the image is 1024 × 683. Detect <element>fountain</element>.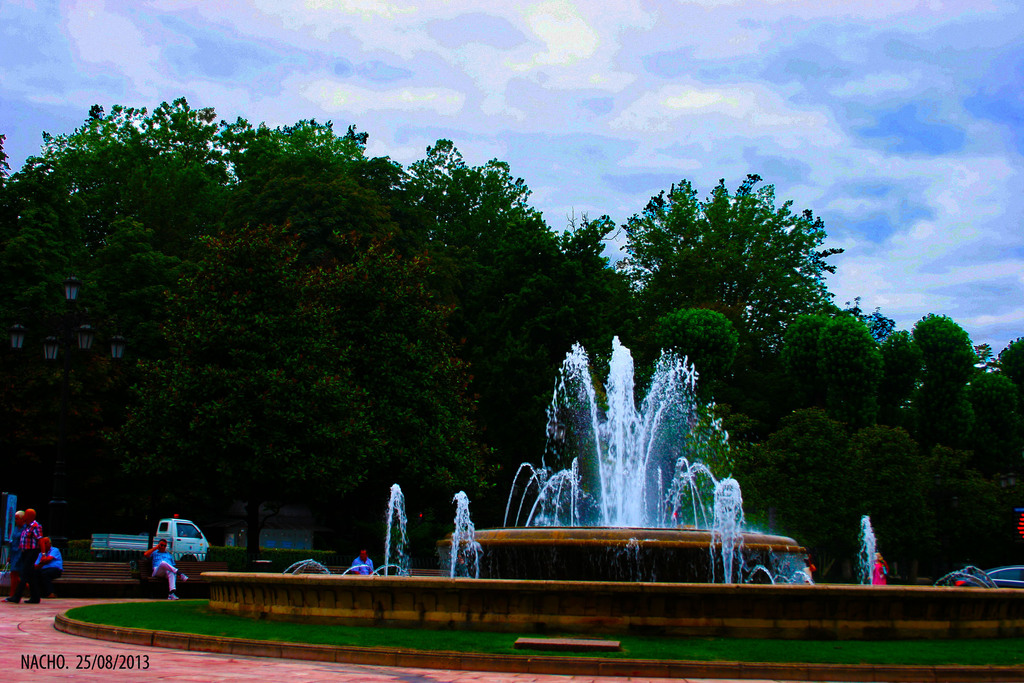
Detection: 413/337/820/605.
